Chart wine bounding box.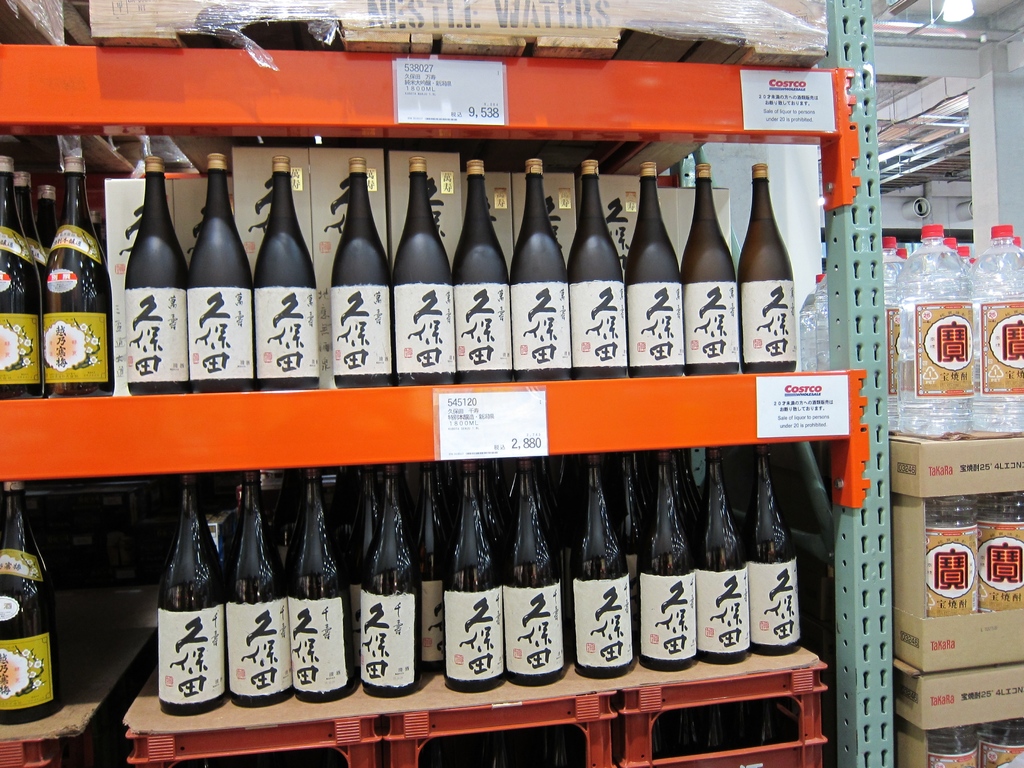
Charted: box=[0, 481, 63, 724].
